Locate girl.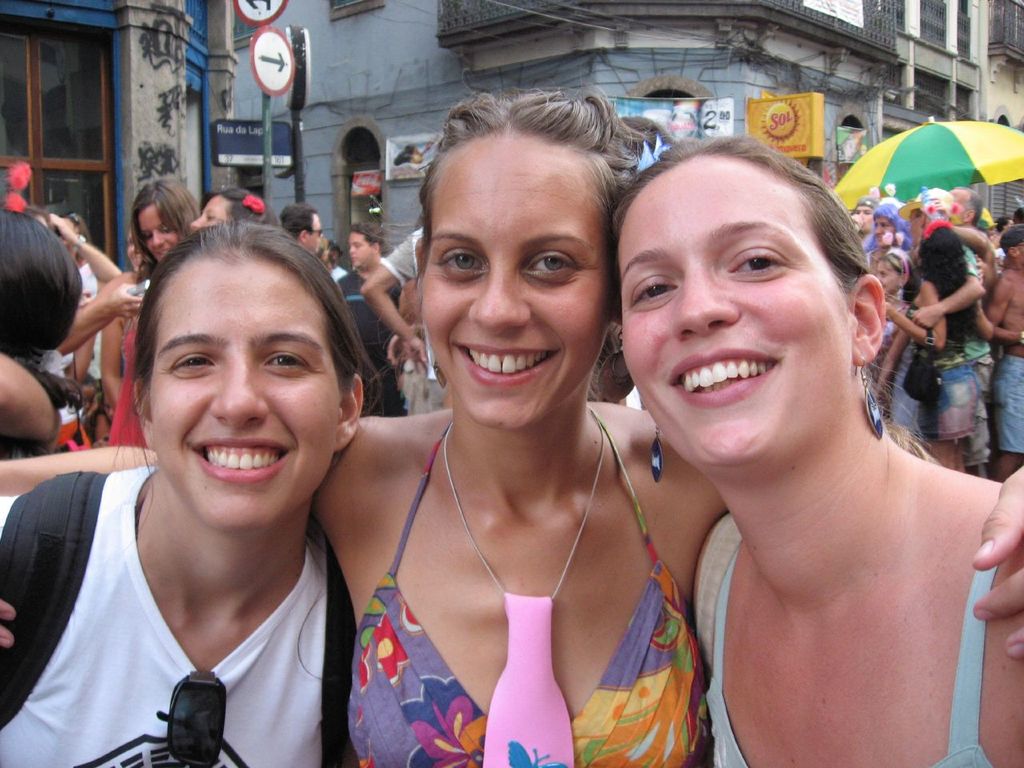
Bounding box: crop(895, 205, 996, 480).
